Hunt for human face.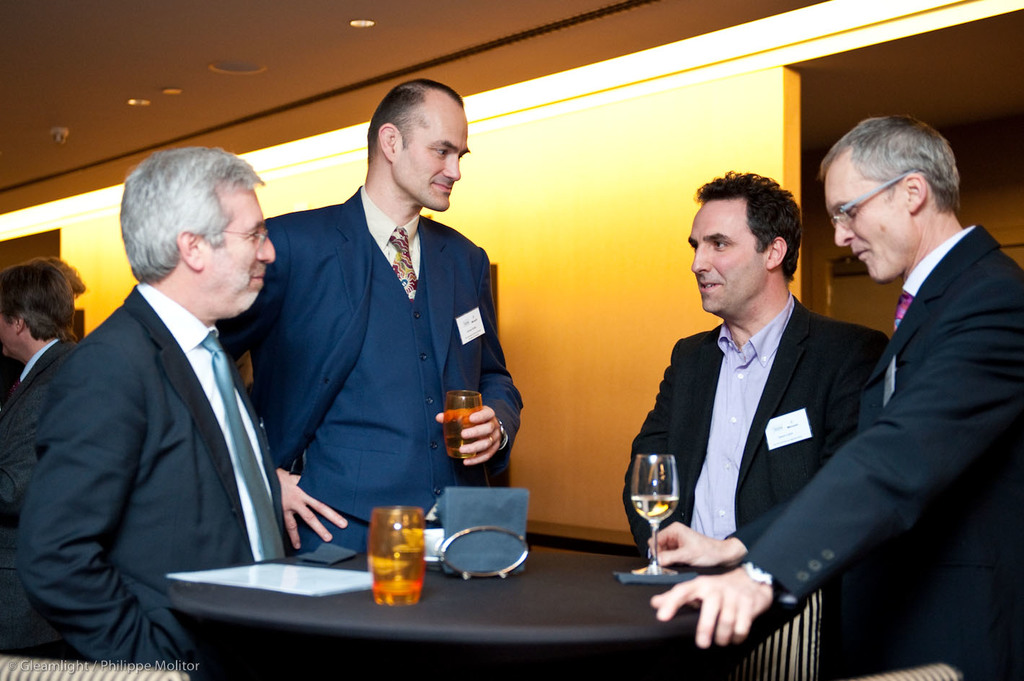
Hunted down at 826/155/909/285.
